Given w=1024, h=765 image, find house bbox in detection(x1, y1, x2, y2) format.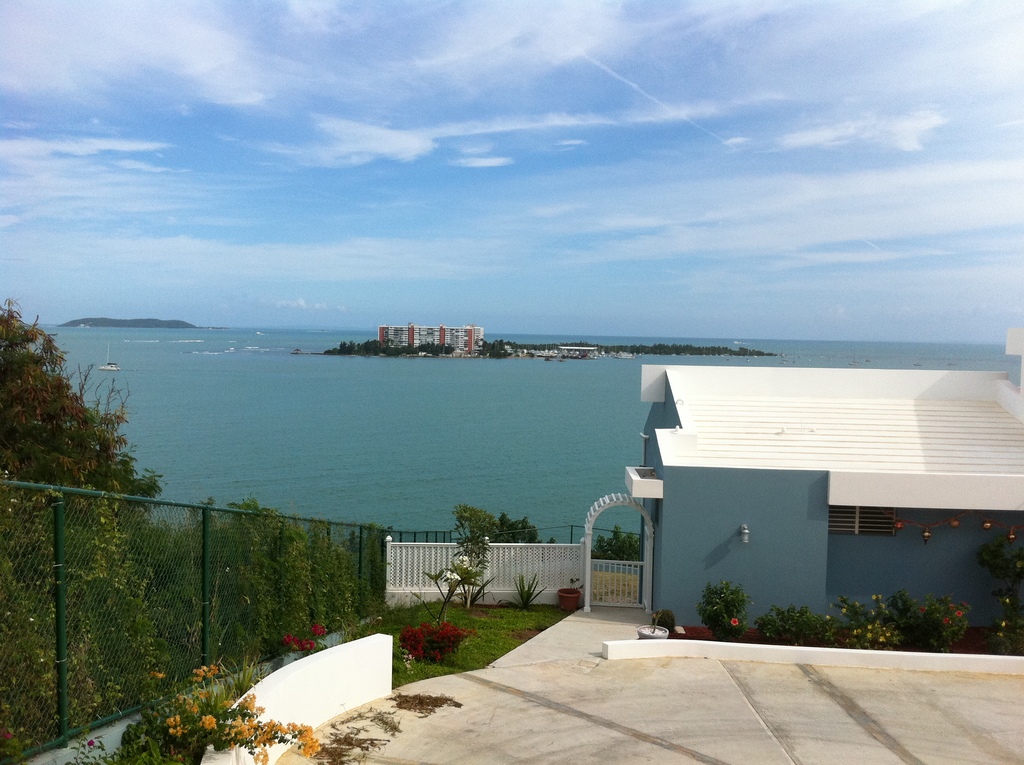
detection(623, 326, 1023, 651).
